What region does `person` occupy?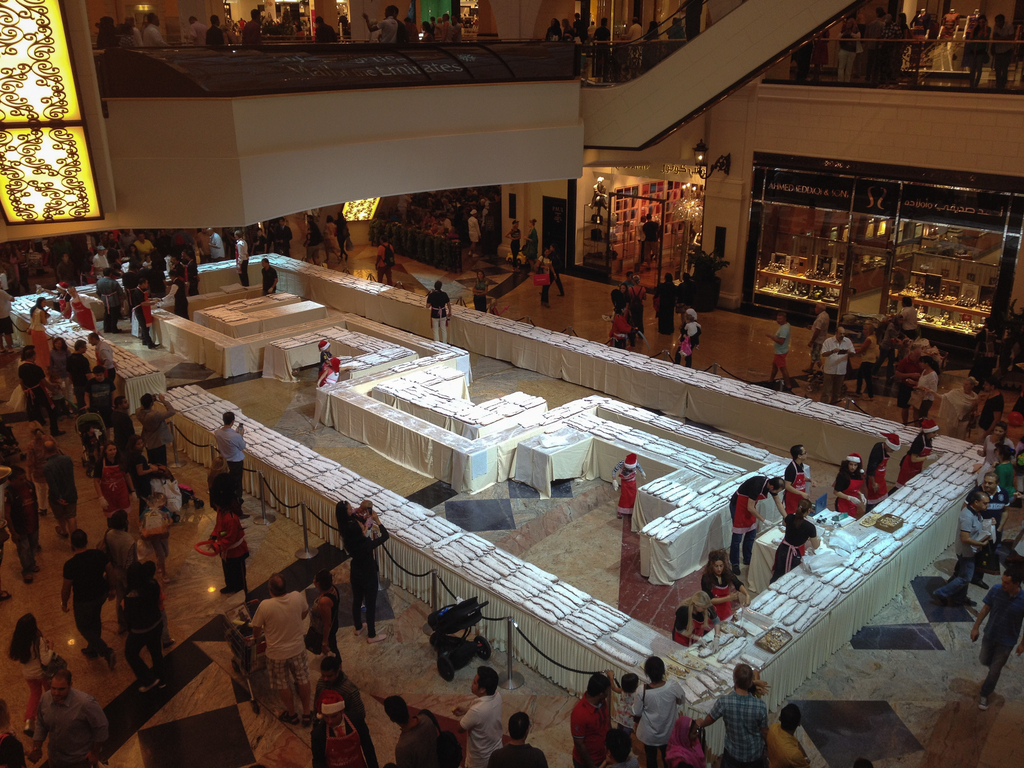
<bbox>187, 15, 208, 46</bbox>.
